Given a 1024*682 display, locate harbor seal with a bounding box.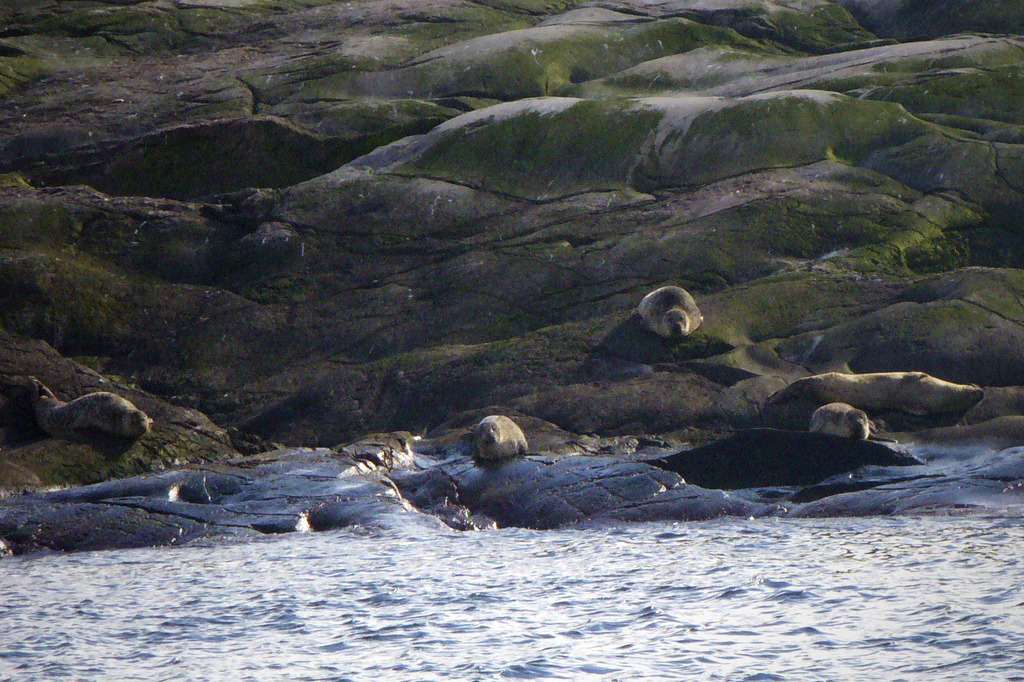
Located: left=764, top=369, right=986, bottom=412.
